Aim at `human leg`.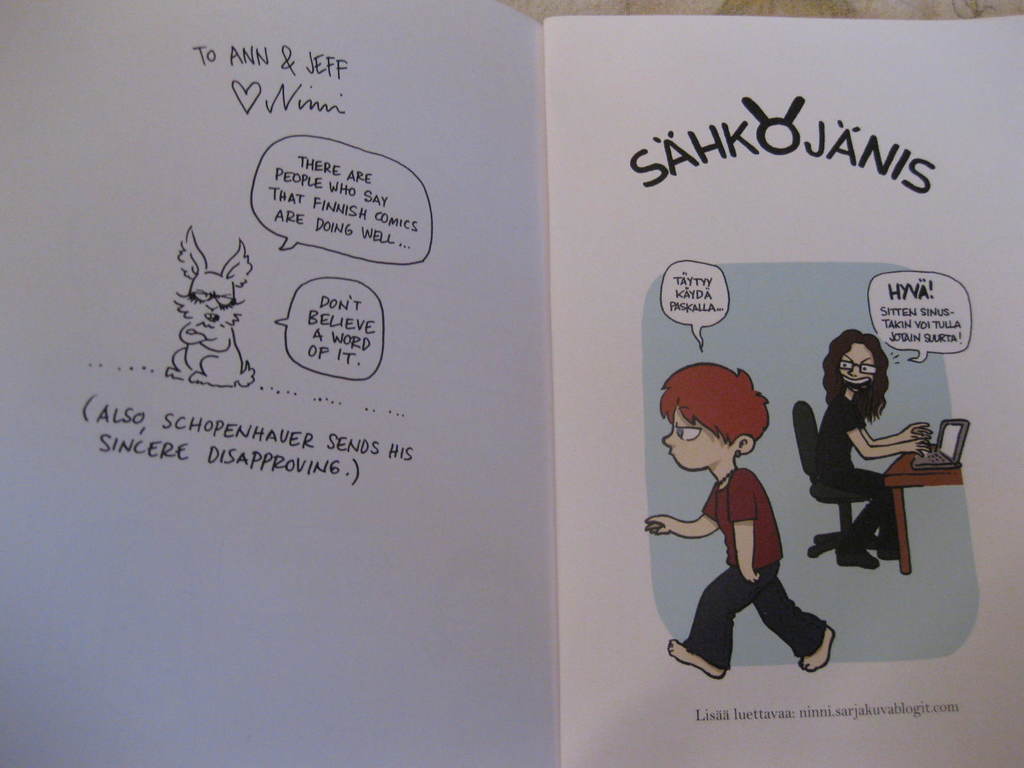
Aimed at Rect(667, 566, 781, 678).
